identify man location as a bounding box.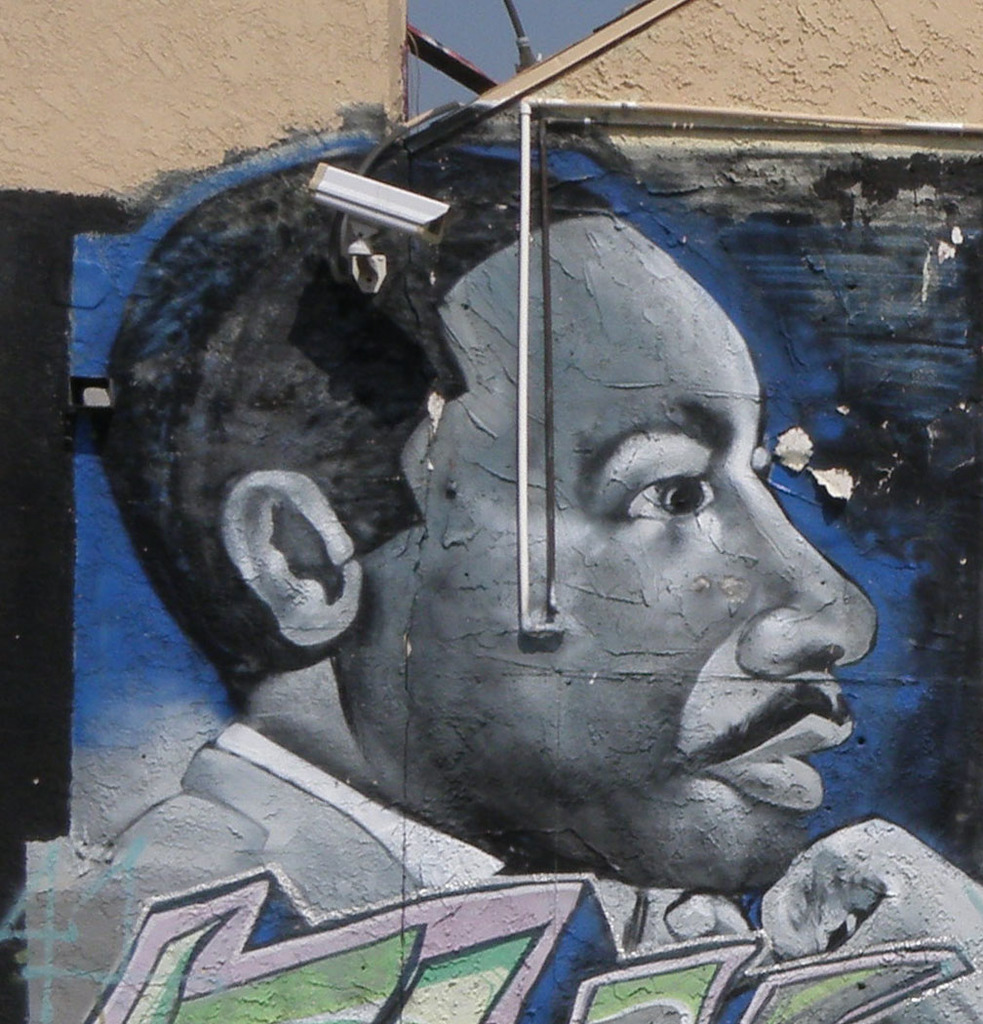
x1=84, y1=135, x2=982, y2=1023.
